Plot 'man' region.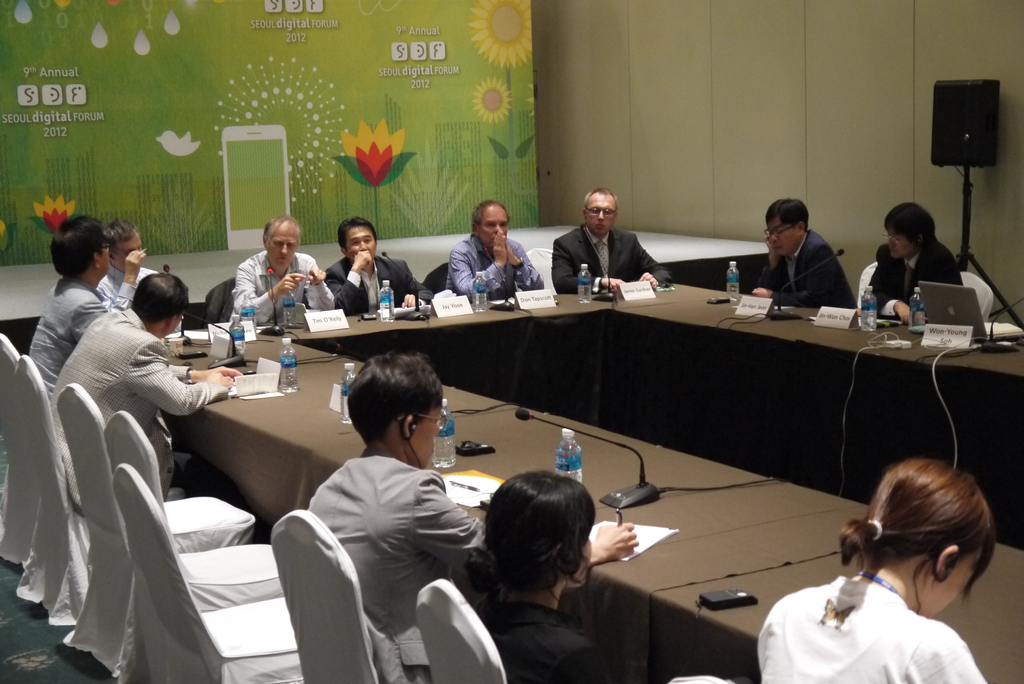
Plotted at (304, 346, 643, 683).
